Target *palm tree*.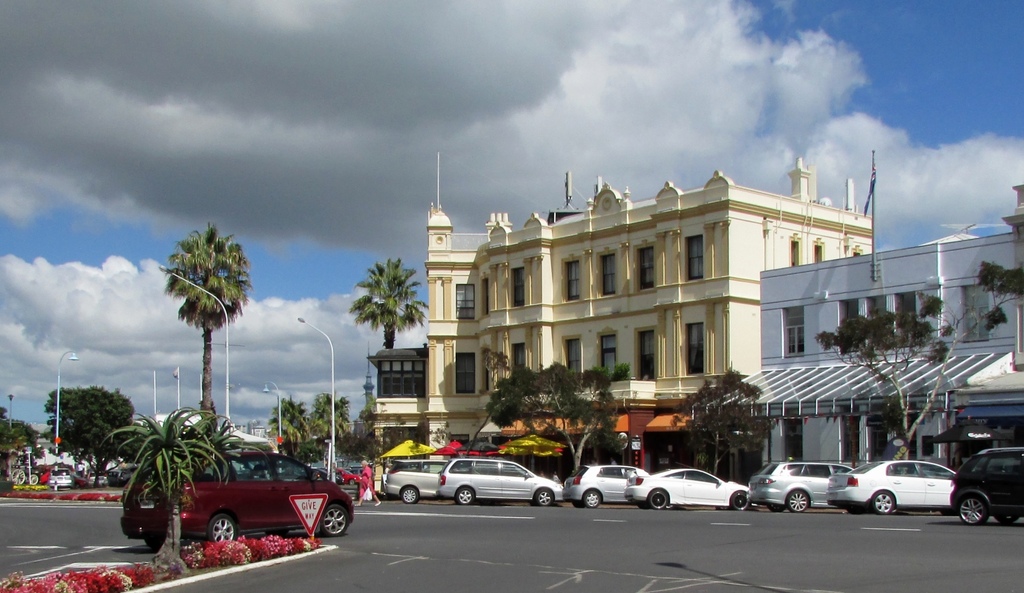
Target region: left=356, top=250, right=422, bottom=384.
